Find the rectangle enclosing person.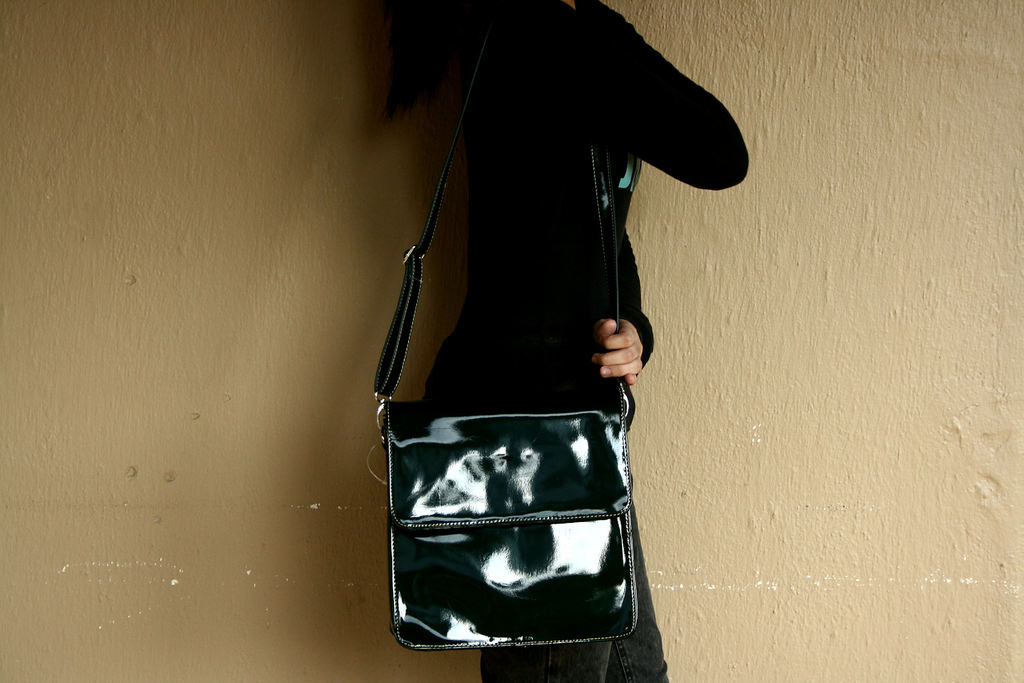
crop(360, 0, 756, 682).
